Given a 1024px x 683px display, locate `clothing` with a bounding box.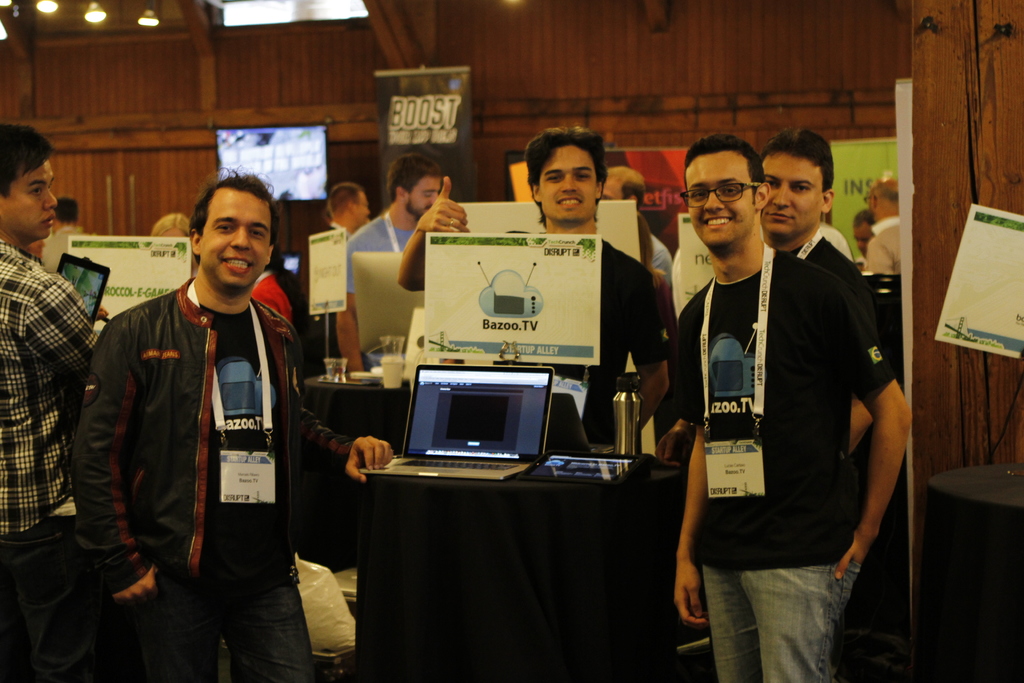
Located: 820:218:858:265.
